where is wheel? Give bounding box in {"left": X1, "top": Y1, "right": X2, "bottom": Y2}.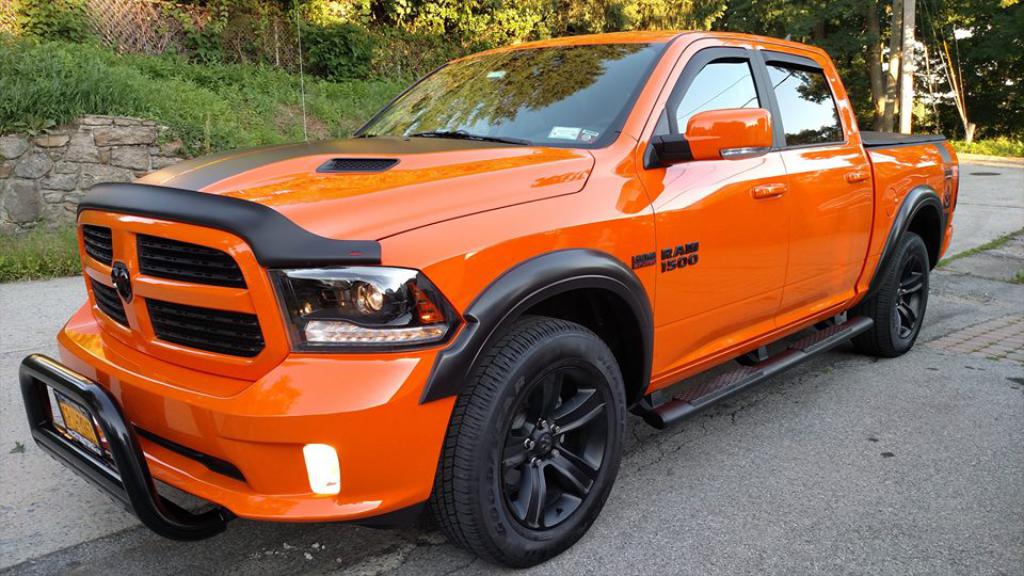
{"left": 425, "top": 313, "right": 630, "bottom": 556}.
